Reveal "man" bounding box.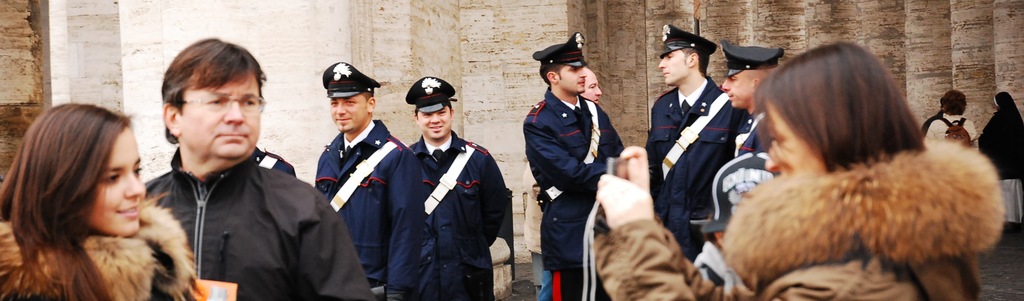
Revealed: 115, 43, 341, 297.
